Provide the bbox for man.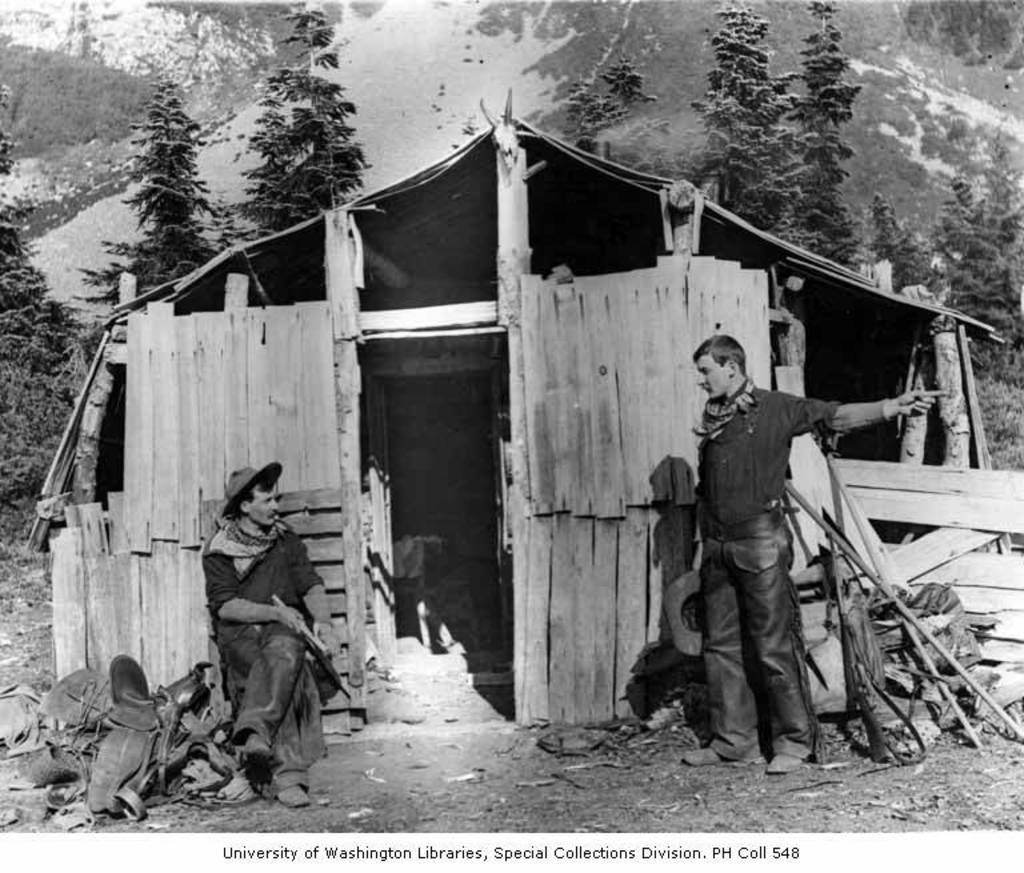
201:461:343:808.
